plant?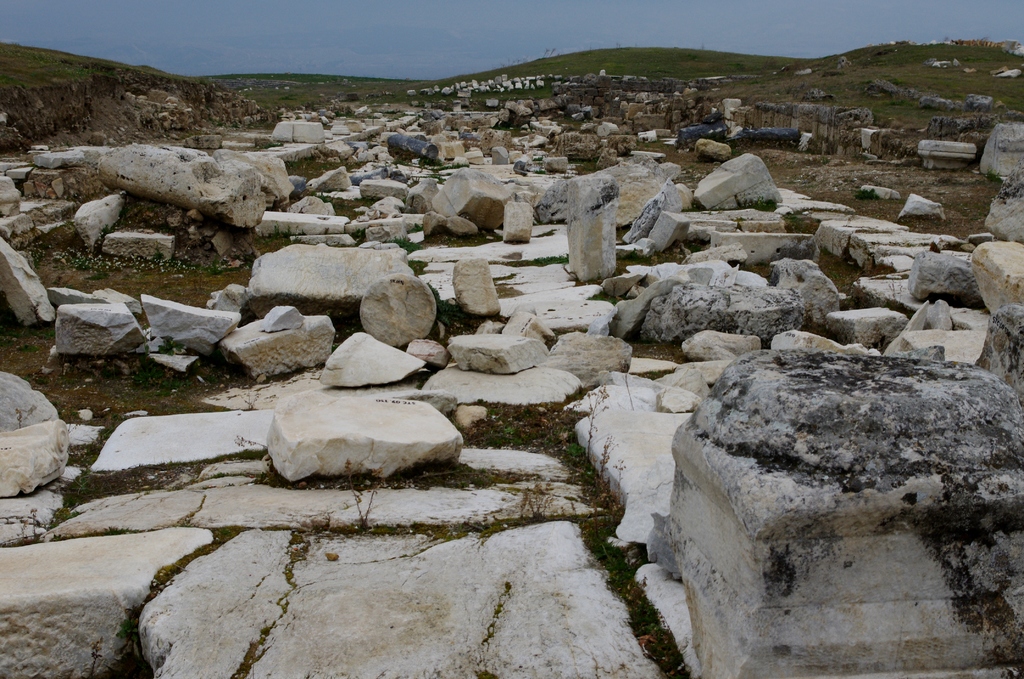
region(17, 342, 42, 358)
